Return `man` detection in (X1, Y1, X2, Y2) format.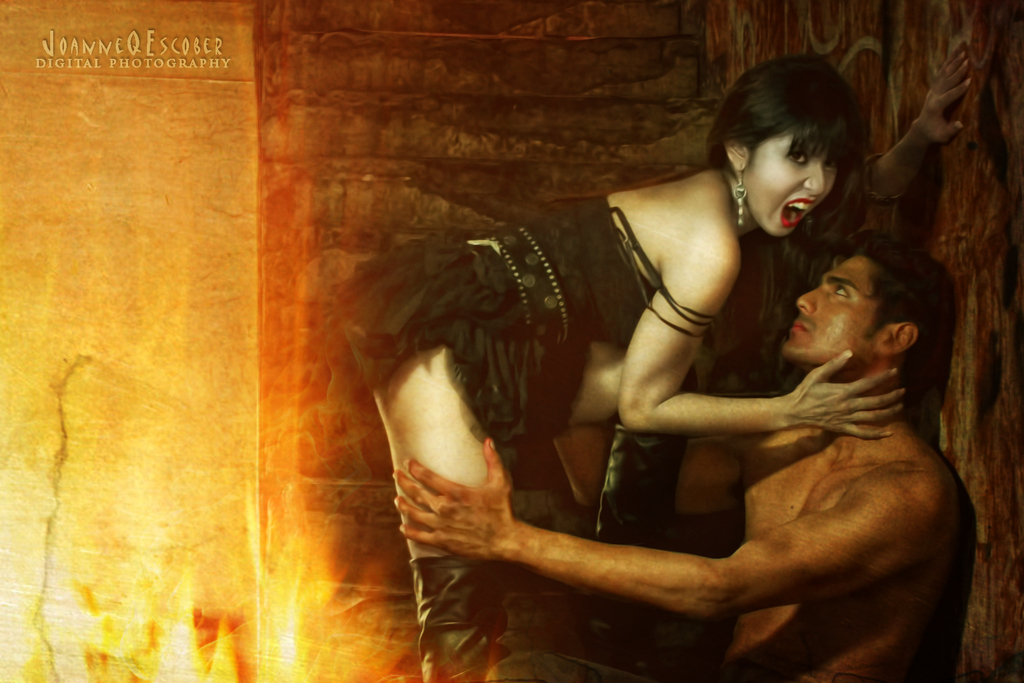
(394, 229, 975, 682).
